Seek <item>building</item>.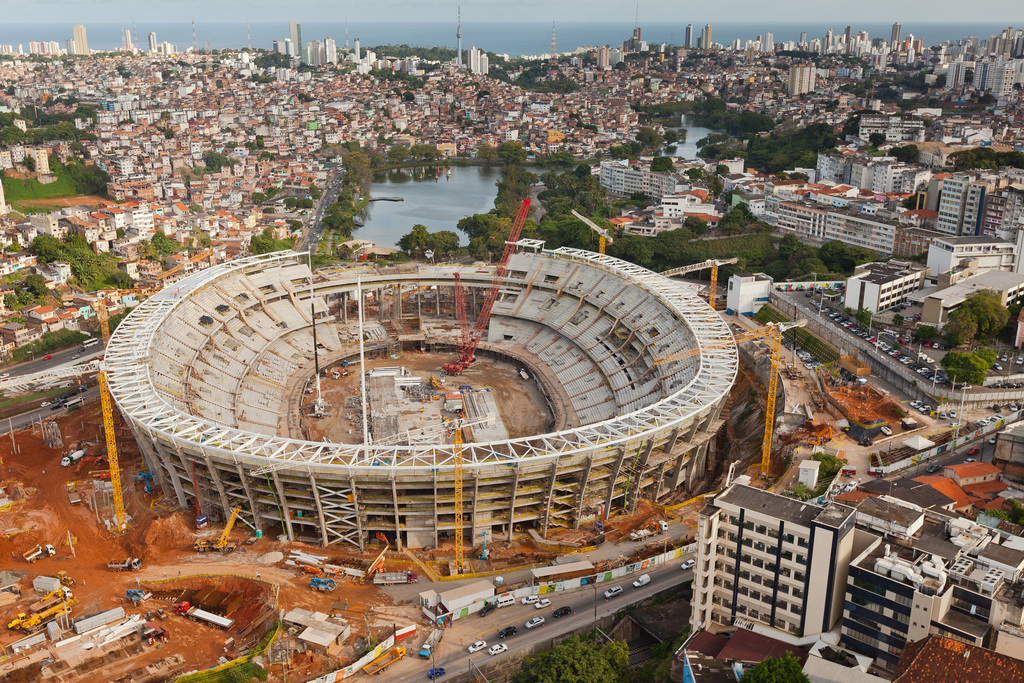
685/474/847/643.
